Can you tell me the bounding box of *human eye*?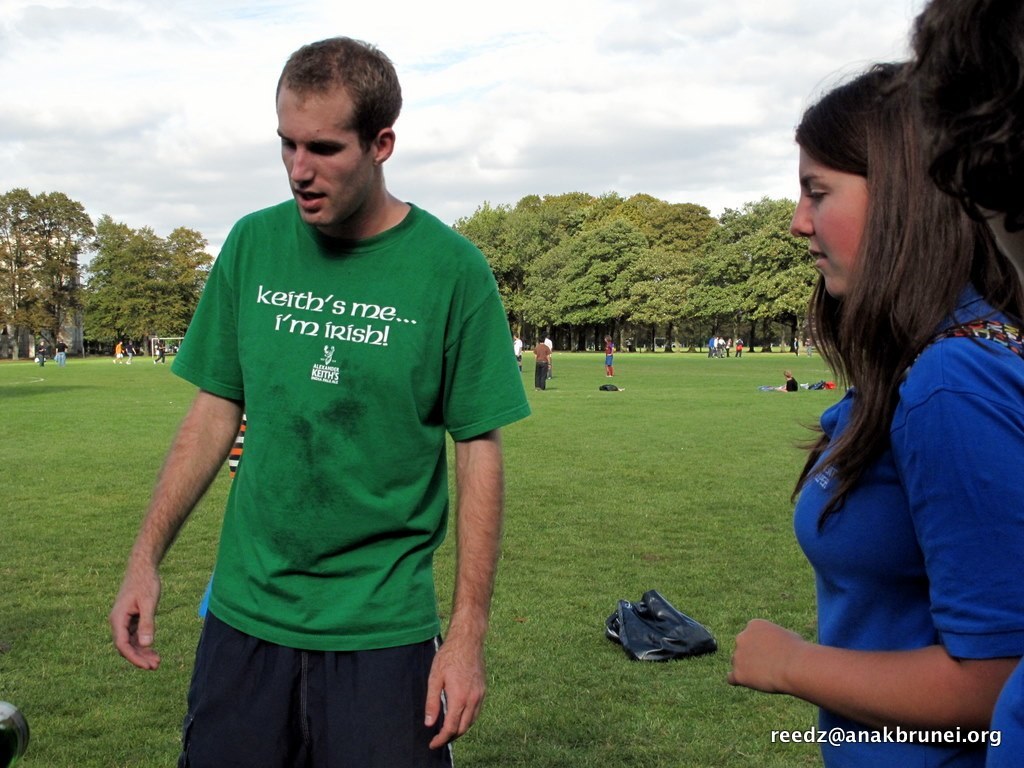
x1=278 y1=135 x2=301 y2=155.
